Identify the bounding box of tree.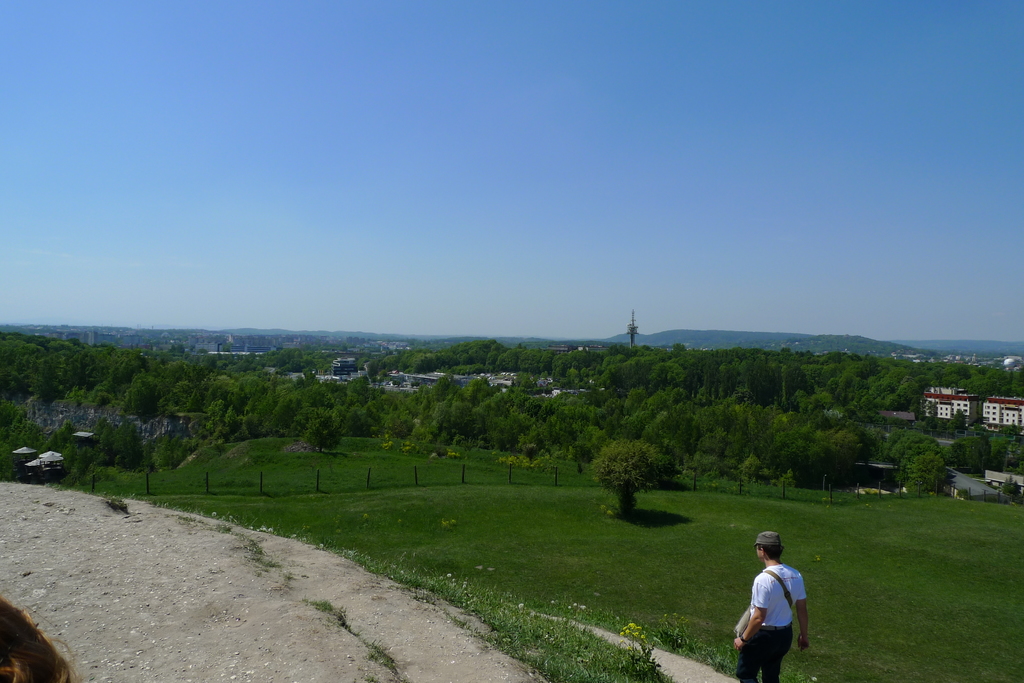
(33,363,68,402).
